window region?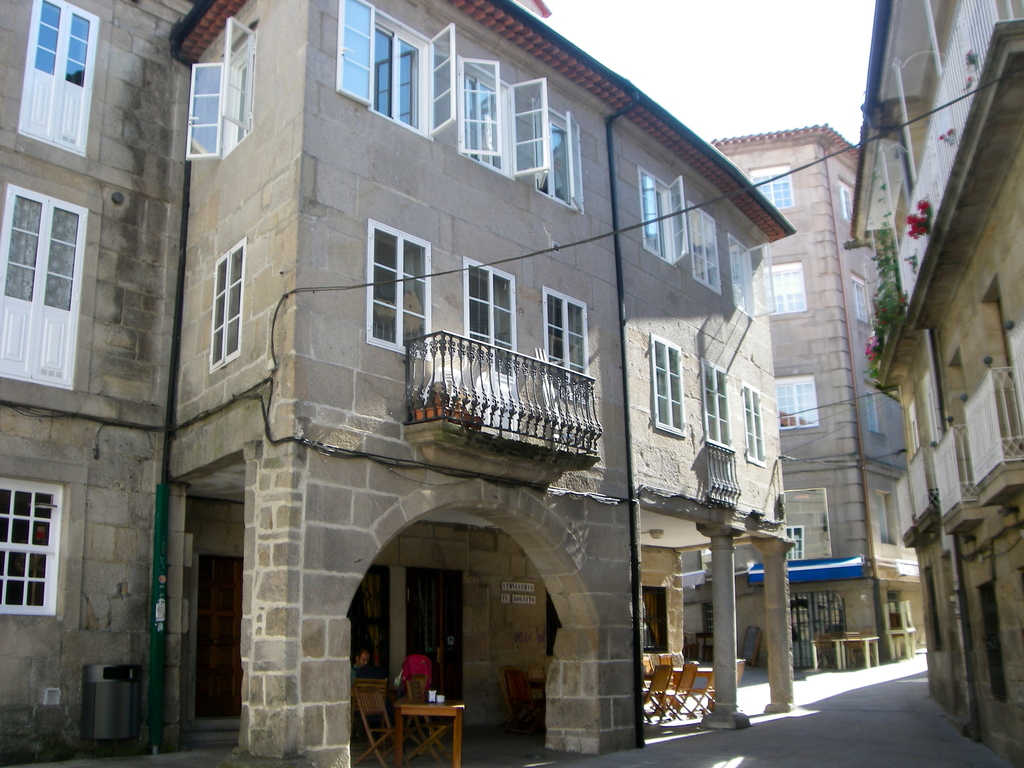
box(747, 166, 796, 207)
